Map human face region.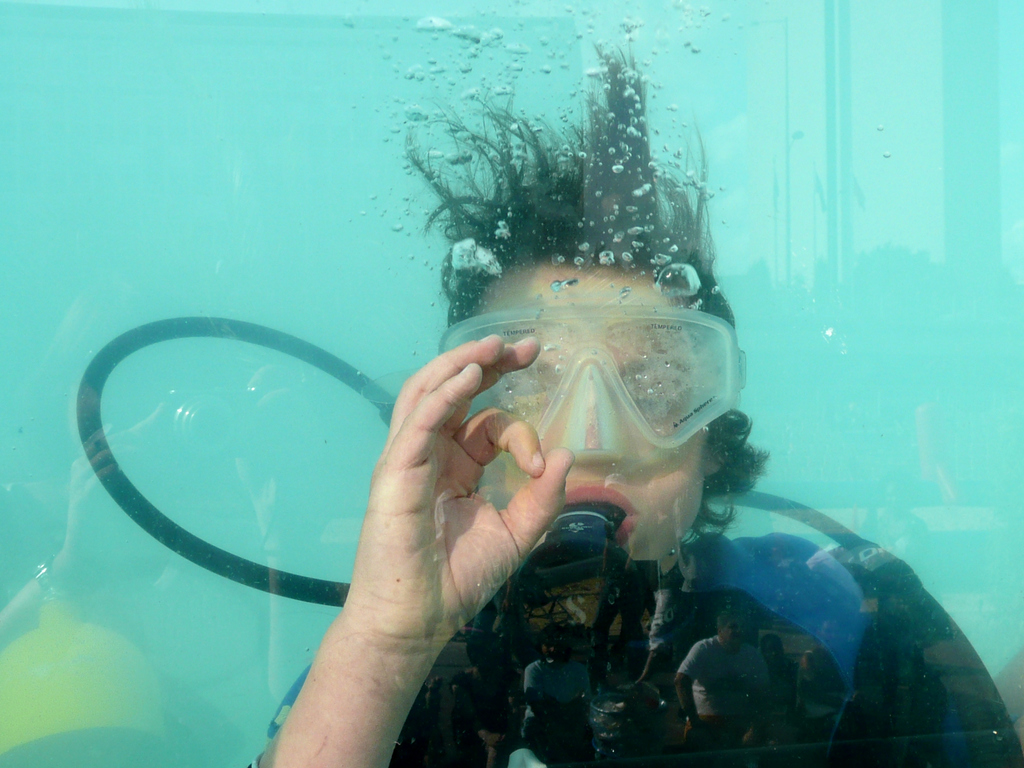
Mapped to left=454, top=257, right=719, bottom=566.
